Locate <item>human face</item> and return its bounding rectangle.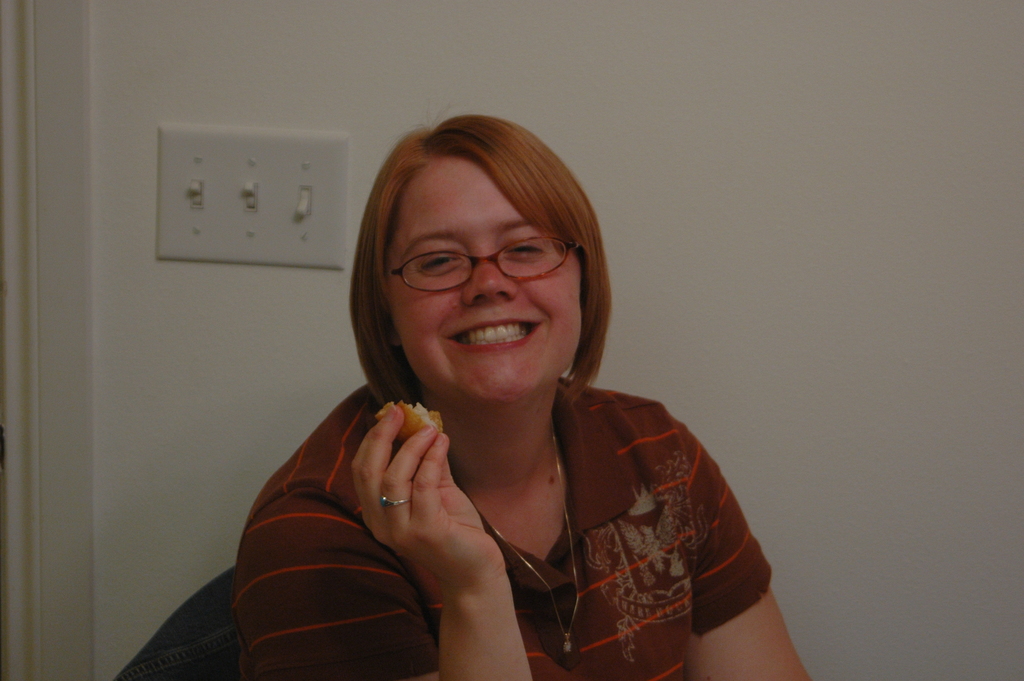
x1=390, y1=150, x2=586, y2=409.
